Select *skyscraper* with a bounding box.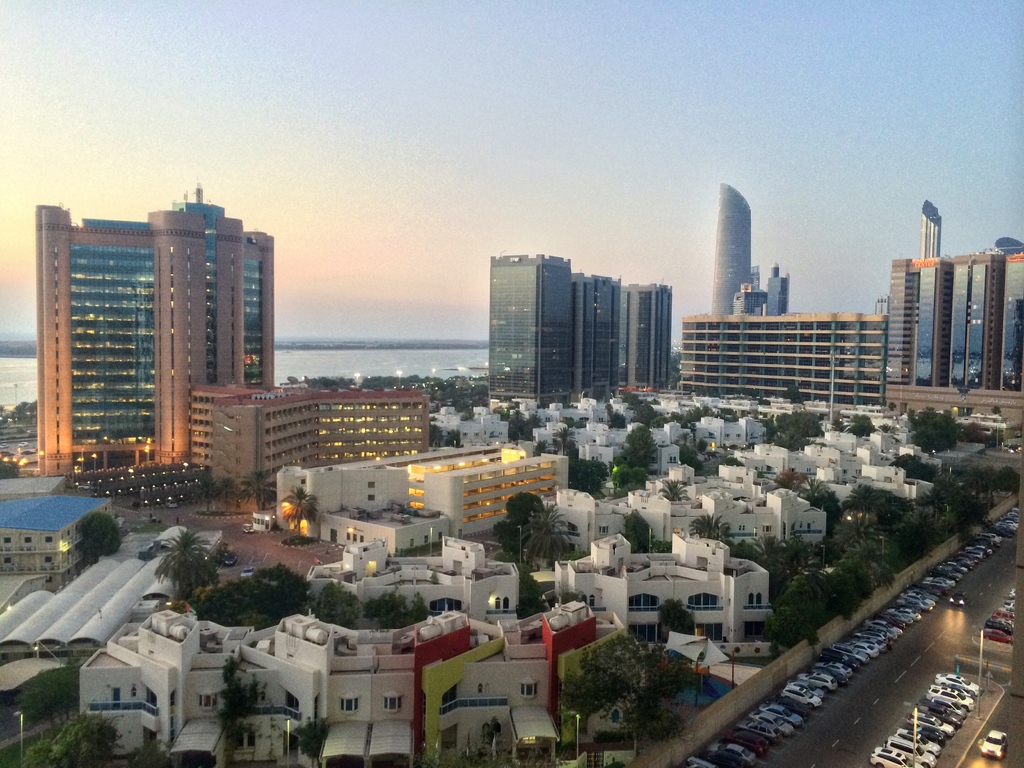
pyautogui.locateOnScreen(569, 262, 619, 406).
